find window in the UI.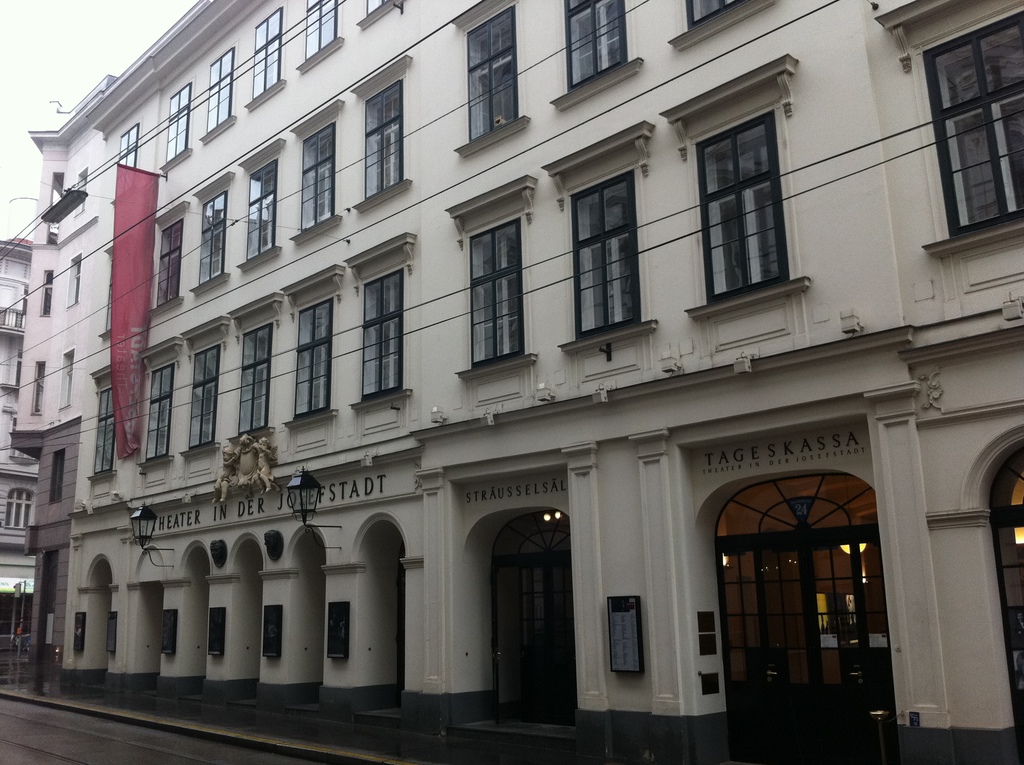
UI element at select_region(278, 265, 336, 431).
